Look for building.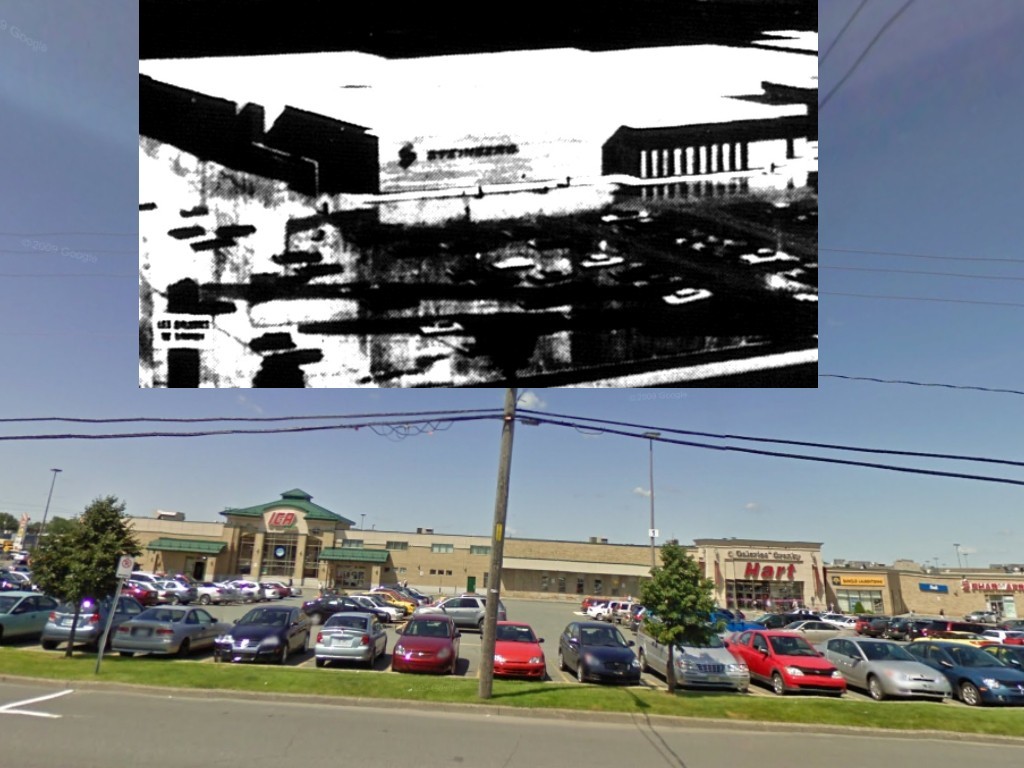
Found: box(80, 481, 692, 605).
